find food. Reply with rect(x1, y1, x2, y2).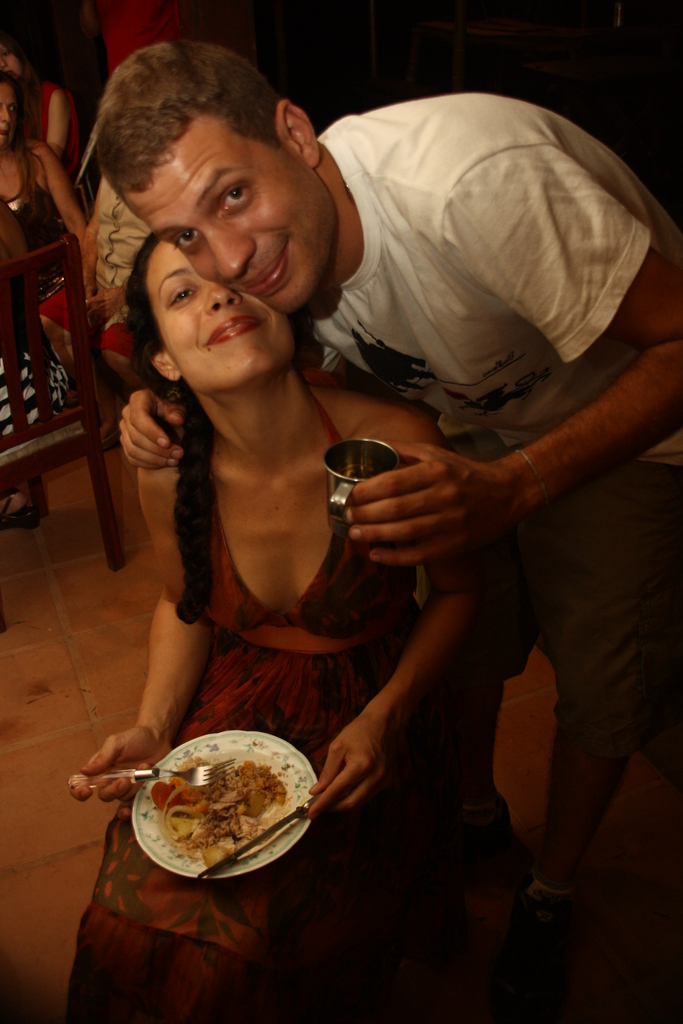
rect(119, 740, 307, 870).
